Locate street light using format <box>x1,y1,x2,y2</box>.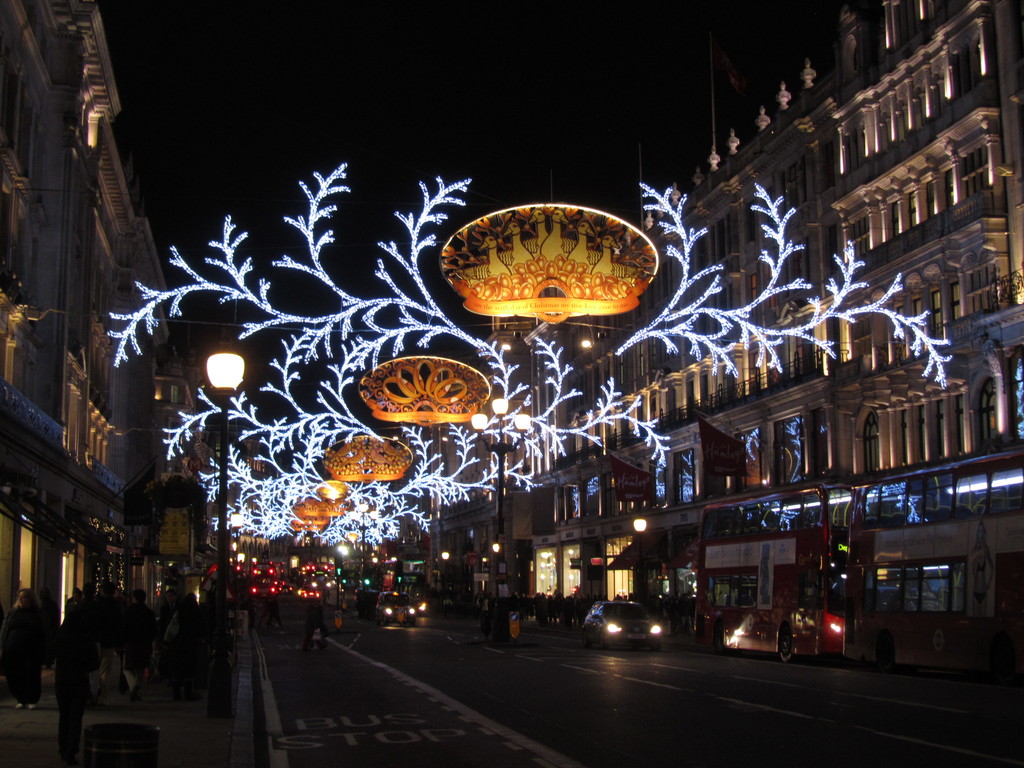
<box>631,516,648,606</box>.
